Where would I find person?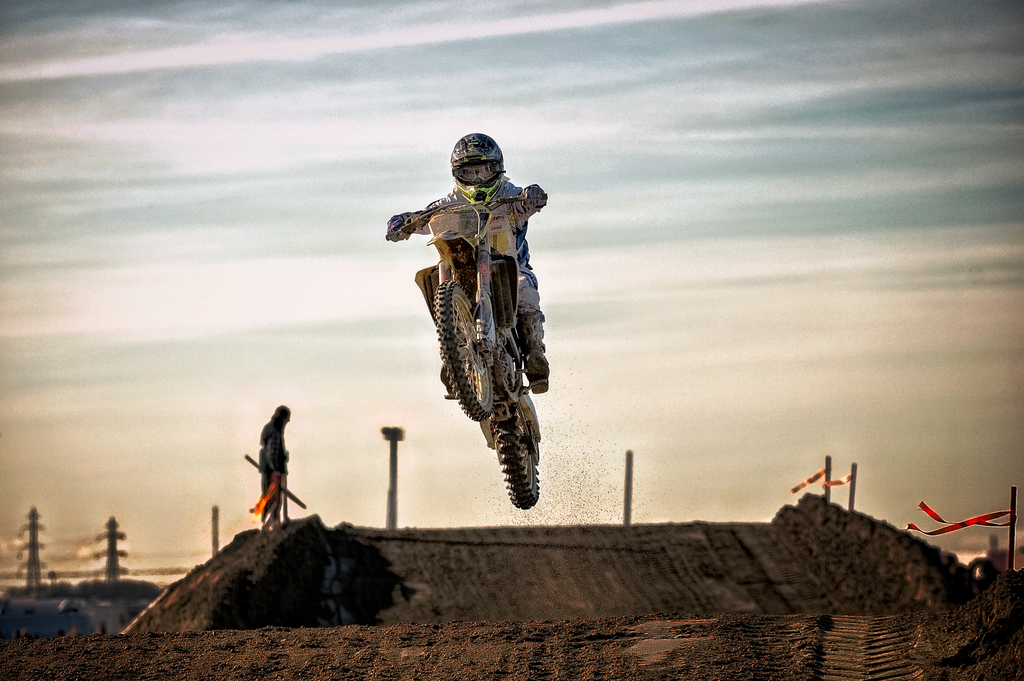
At locate(380, 127, 554, 394).
